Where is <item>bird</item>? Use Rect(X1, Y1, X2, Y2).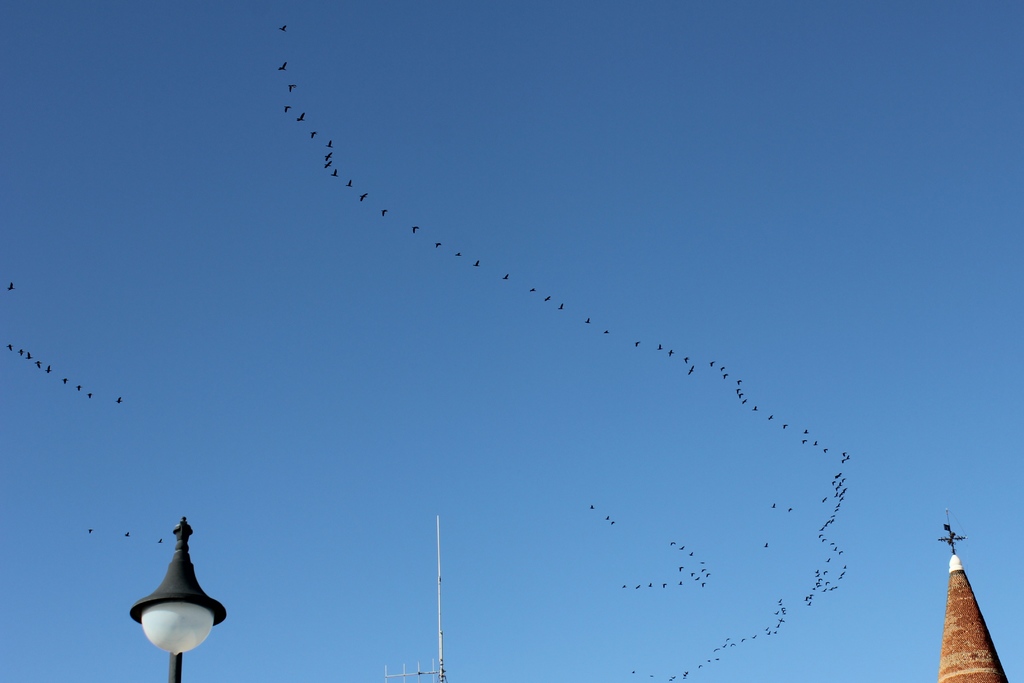
Rect(409, 226, 422, 236).
